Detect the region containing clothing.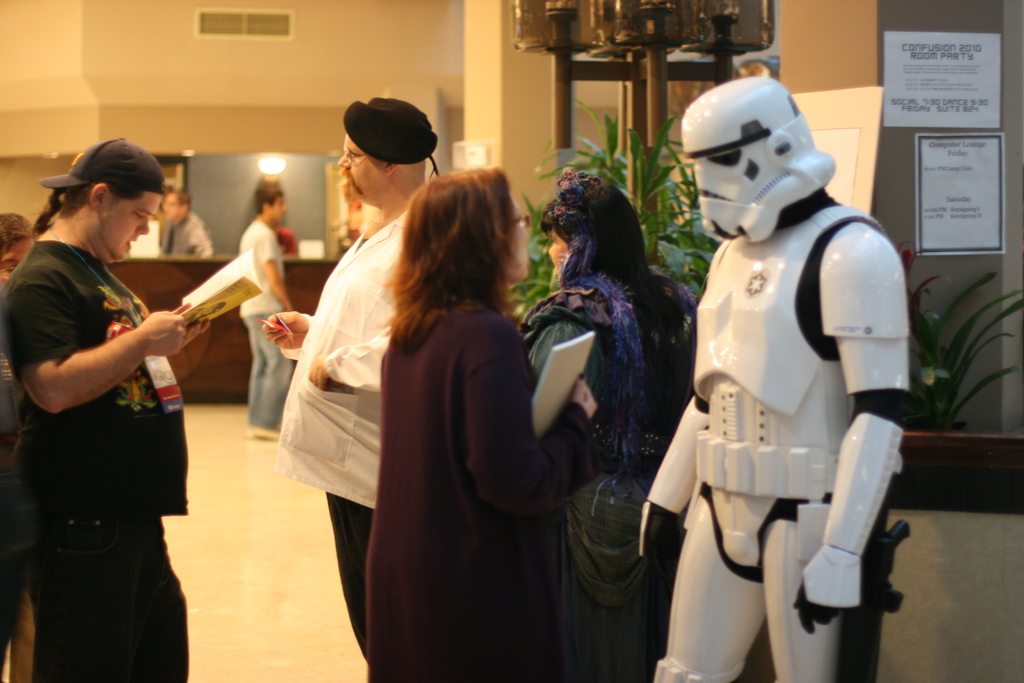
<box>236,219,294,418</box>.
